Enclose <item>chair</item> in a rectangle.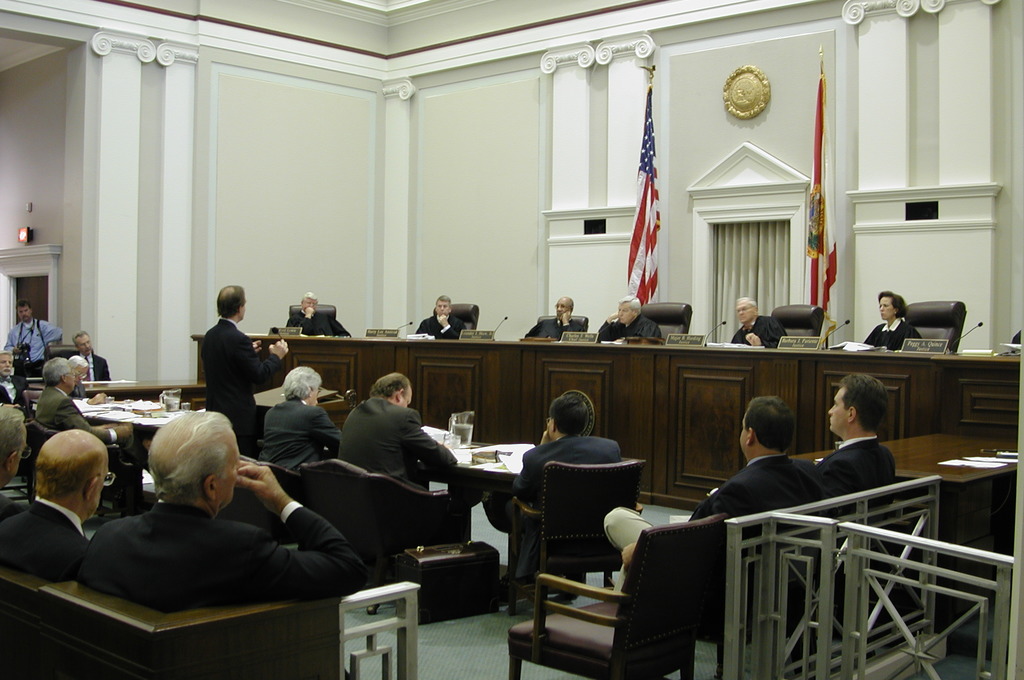
[x1=644, y1=303, x2=692, y2=344].
